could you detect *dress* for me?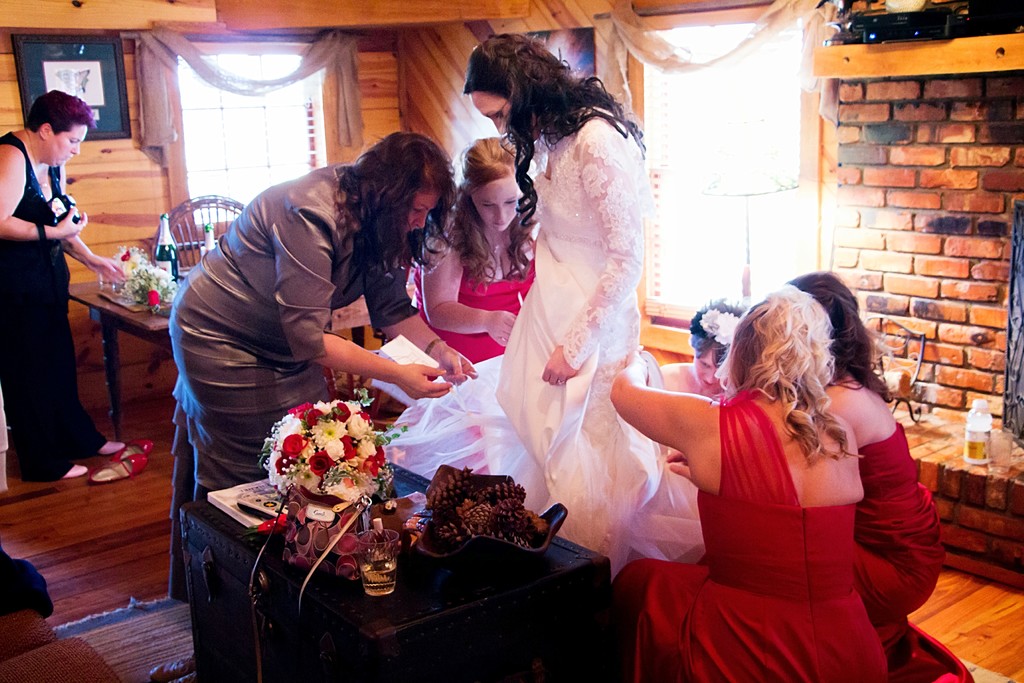
Detection result: bbox=[0, 133, 110, 480].
